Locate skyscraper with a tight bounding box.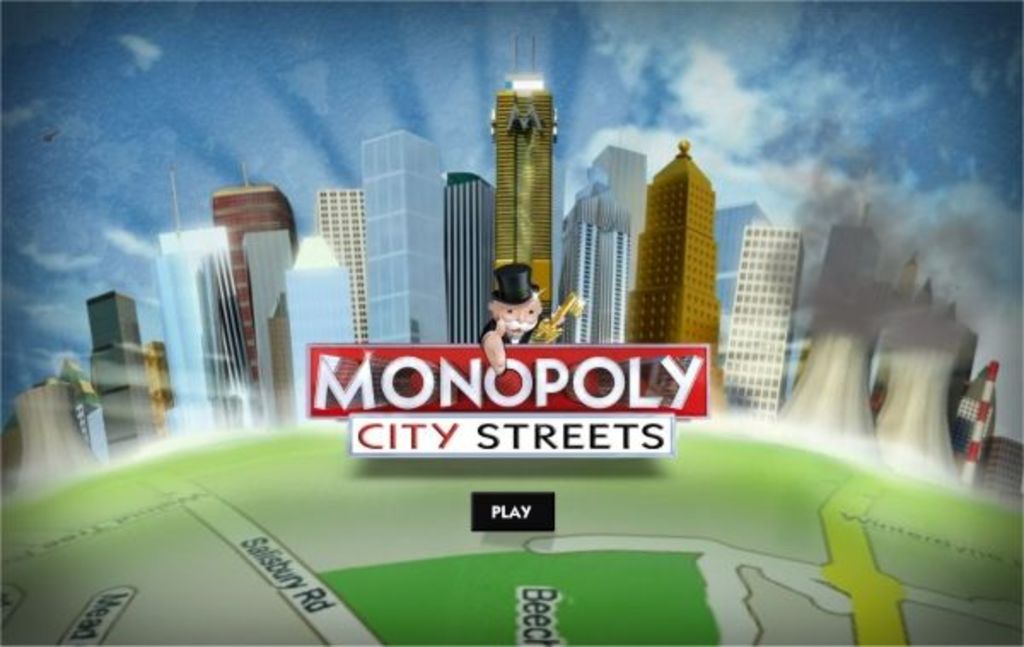
{"x1": 276, "y1": 229, "x2": 377, "y2": 418}.
